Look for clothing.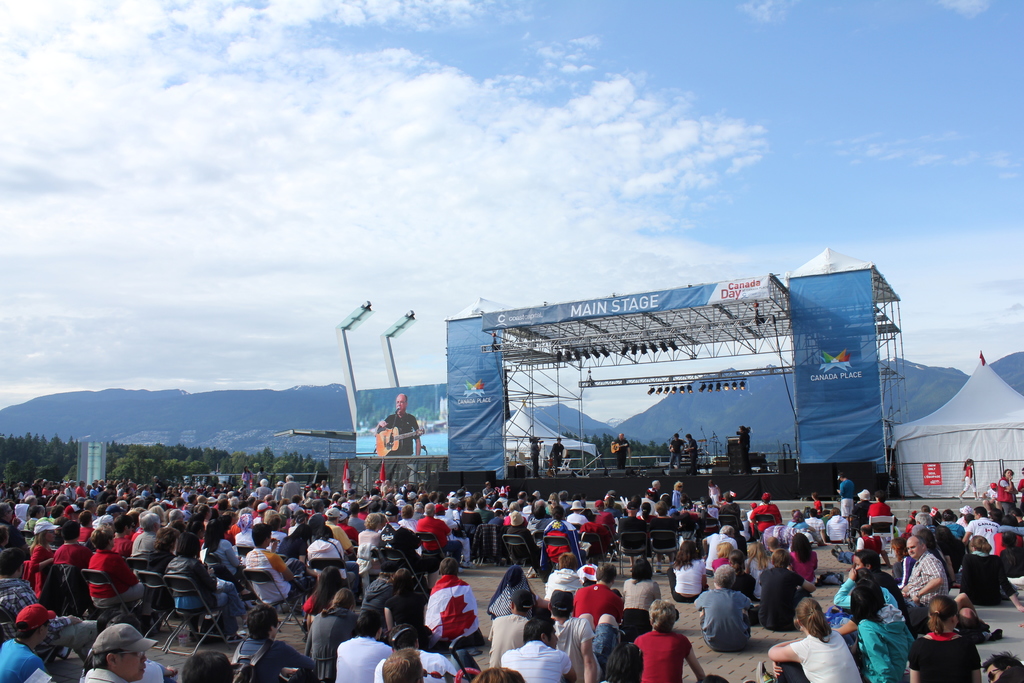
Found: l=753, t=505, r=779, b=532.
